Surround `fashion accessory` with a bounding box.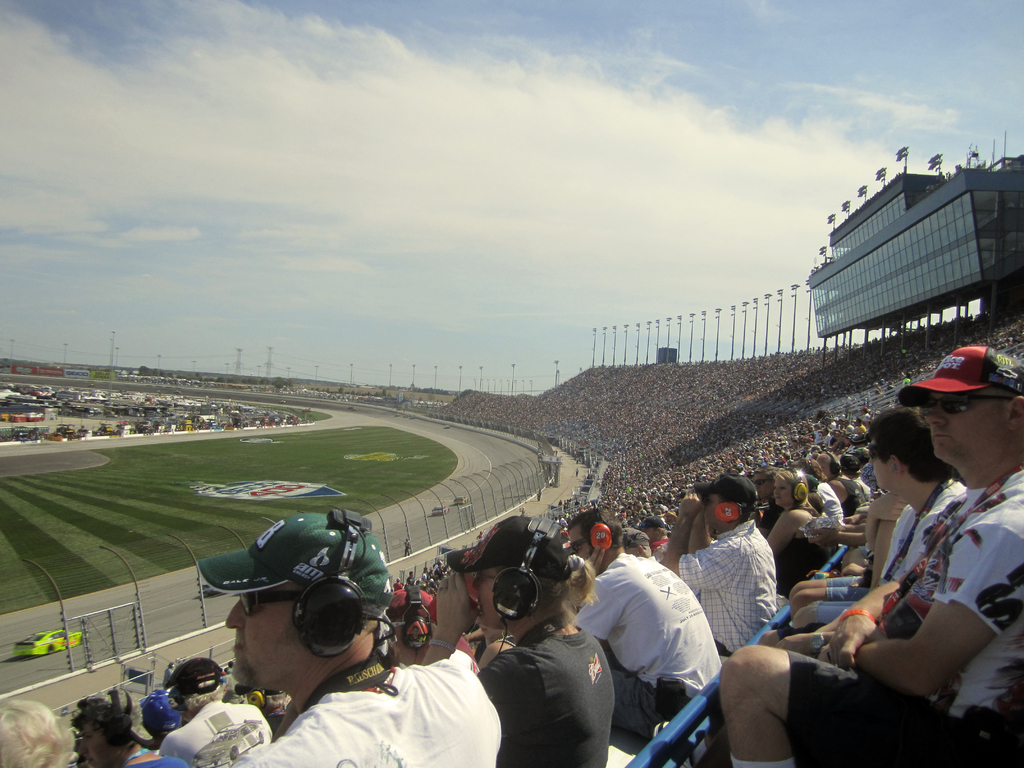
x1=896 y1=344 x2=1023 y2=407.
